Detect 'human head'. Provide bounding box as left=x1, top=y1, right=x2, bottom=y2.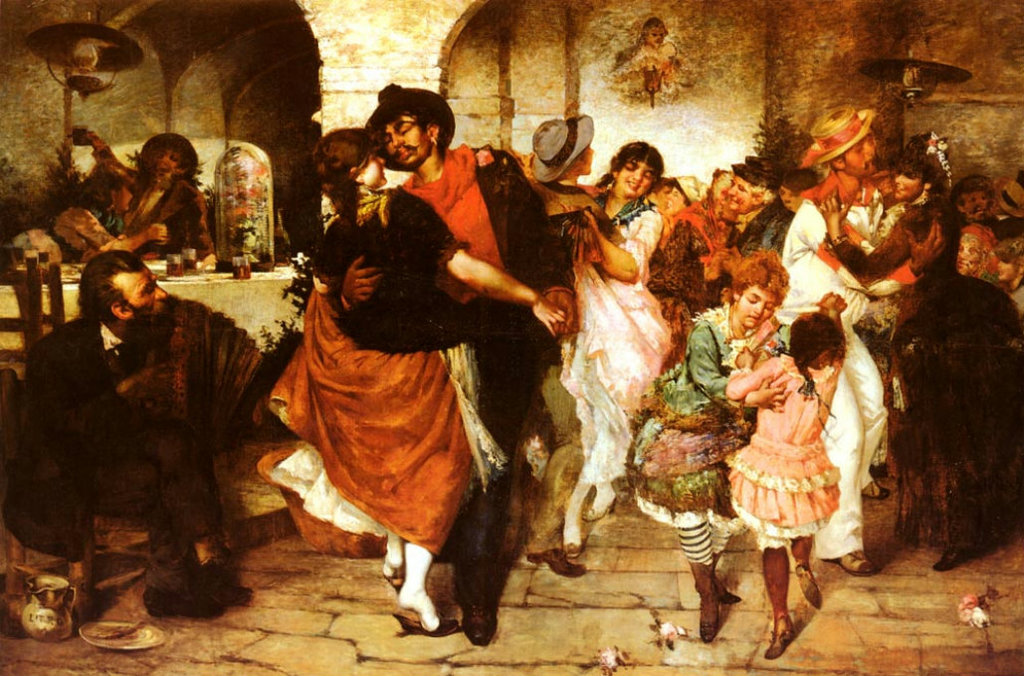
left=953, top=220, right=989, bottom=279.
